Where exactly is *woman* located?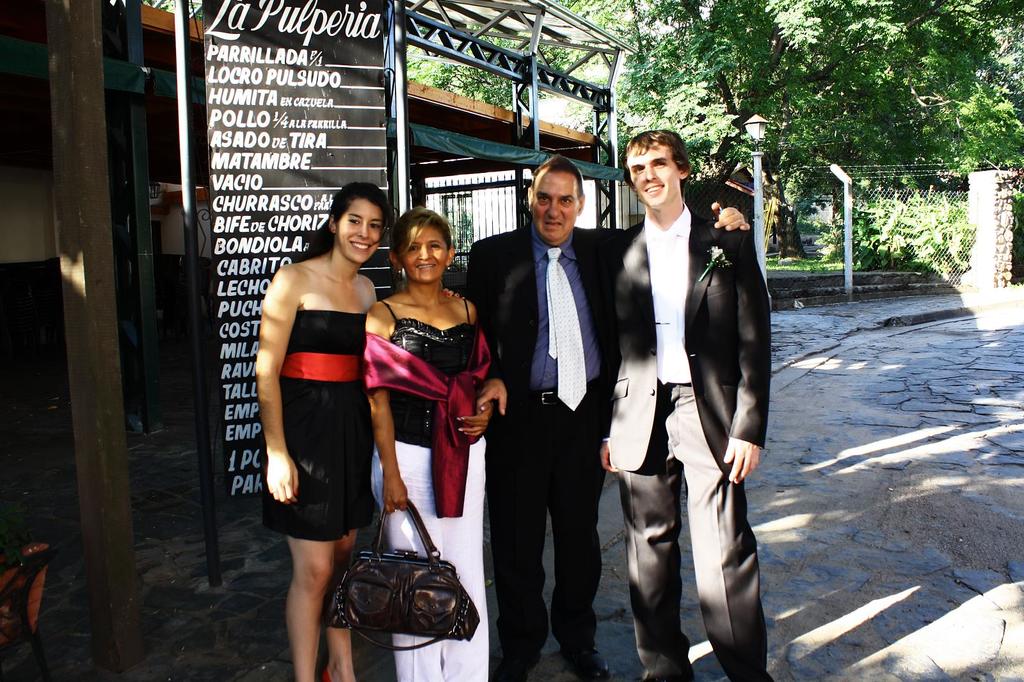
Its bounding box is bbox=(251, 181, 383, 681).
